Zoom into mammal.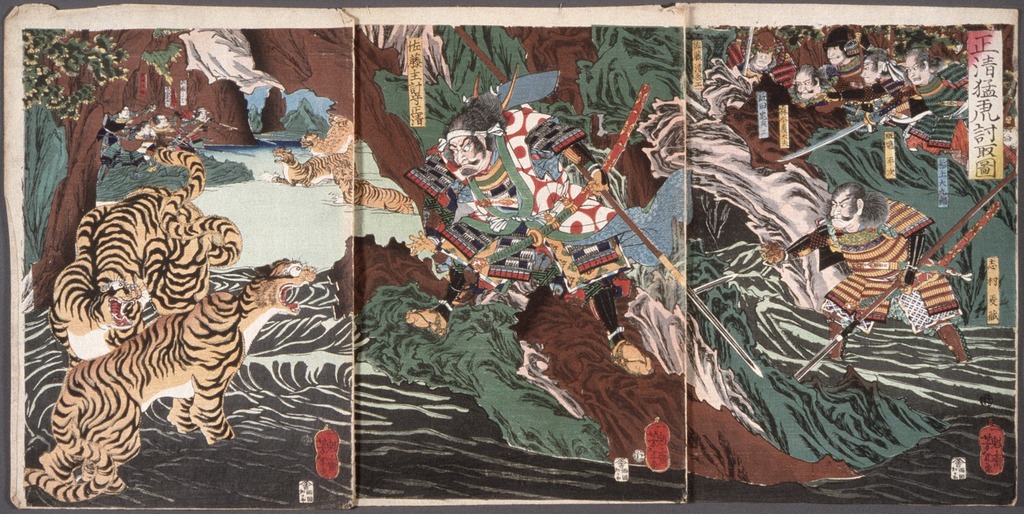
Zoom target: crop(783, 58, 847, 111).
